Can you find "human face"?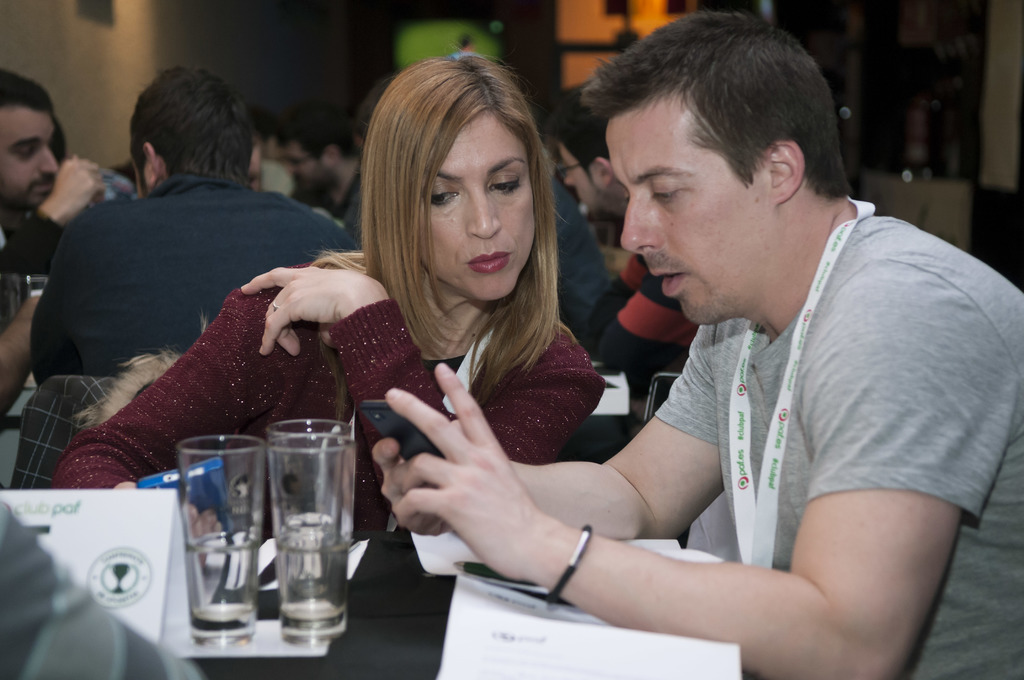
Yes, bounding box: x1=285 y1=140 x2=317 y2=188.
